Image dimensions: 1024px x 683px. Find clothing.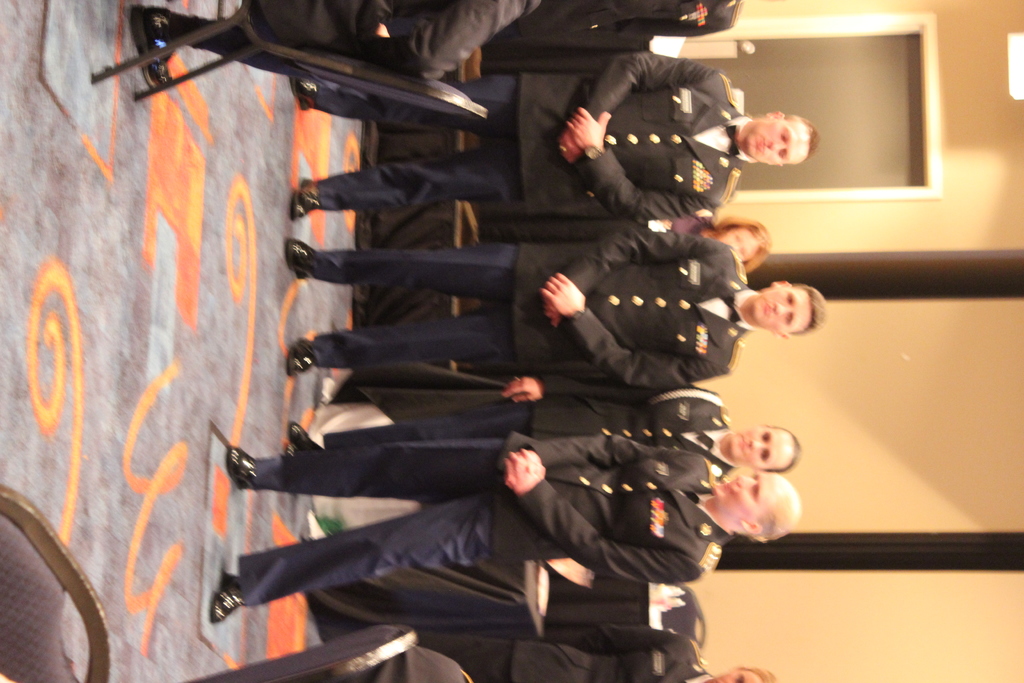
(x1=235, y1=433, x2=737, y2=610).
